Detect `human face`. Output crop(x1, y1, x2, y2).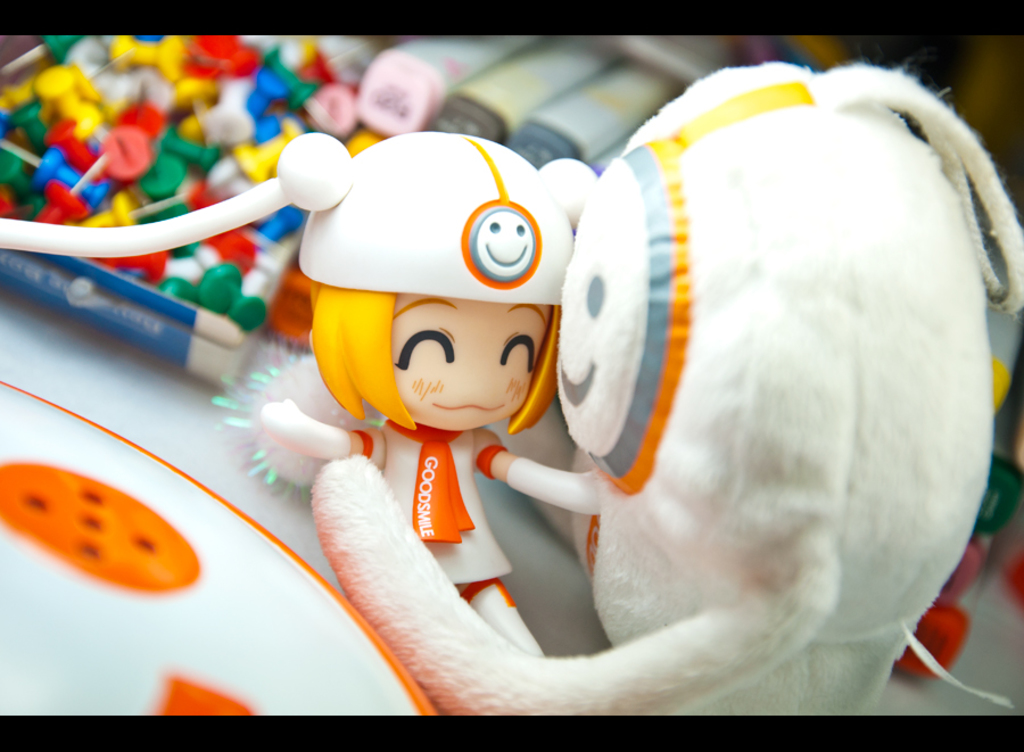
crop(386, 292, 556, 433).
